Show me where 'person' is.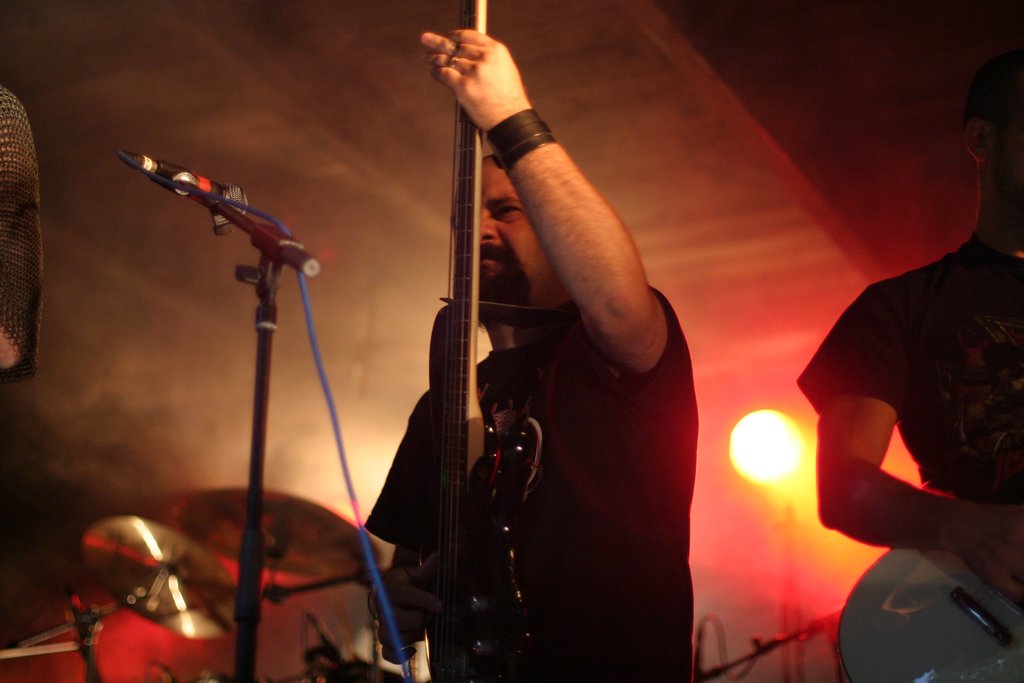
'person' is at rect(0, 83, 44, 383).
